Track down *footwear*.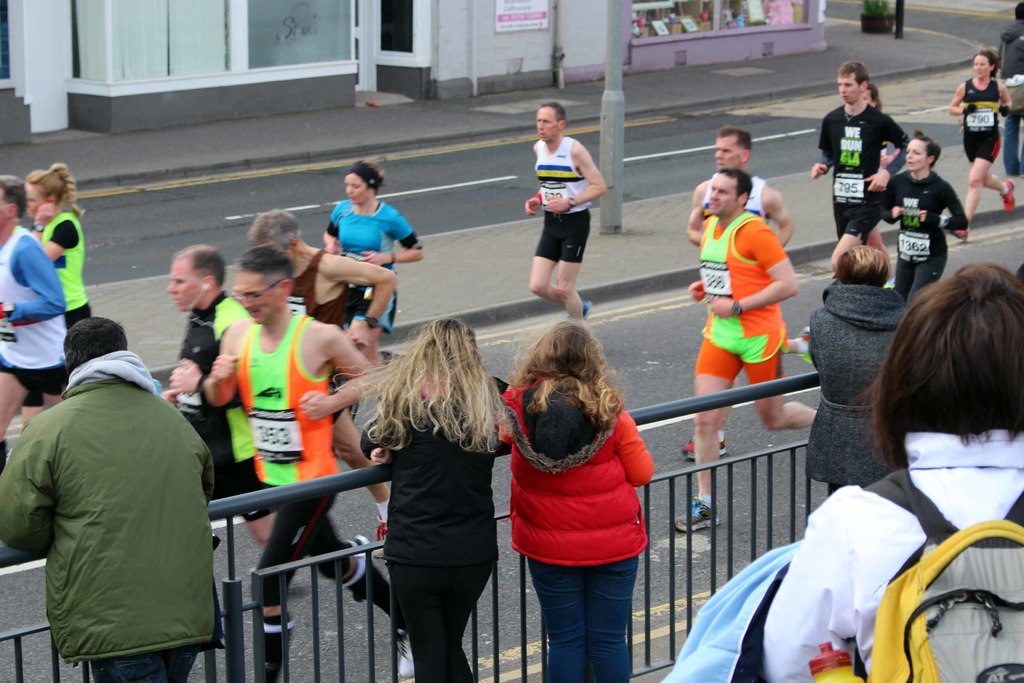
Tracked to (684,434,726,461).
